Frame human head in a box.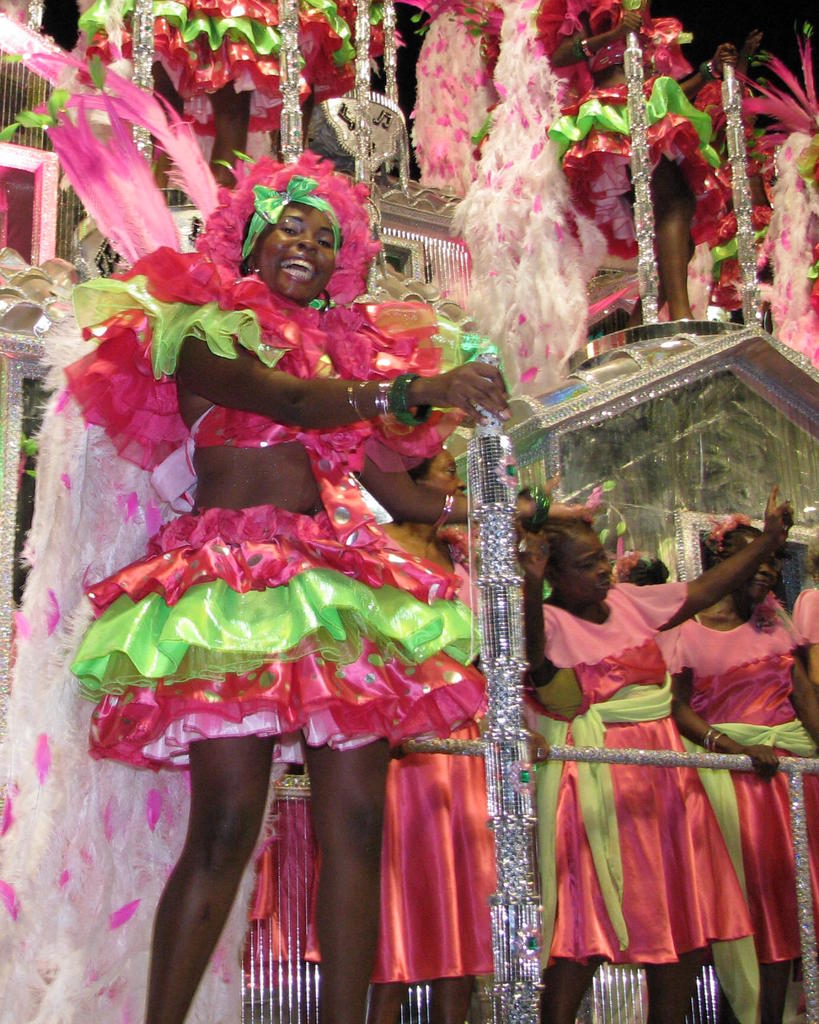
pyautogui.locateOnScreen(248, 189, 346, 297).
